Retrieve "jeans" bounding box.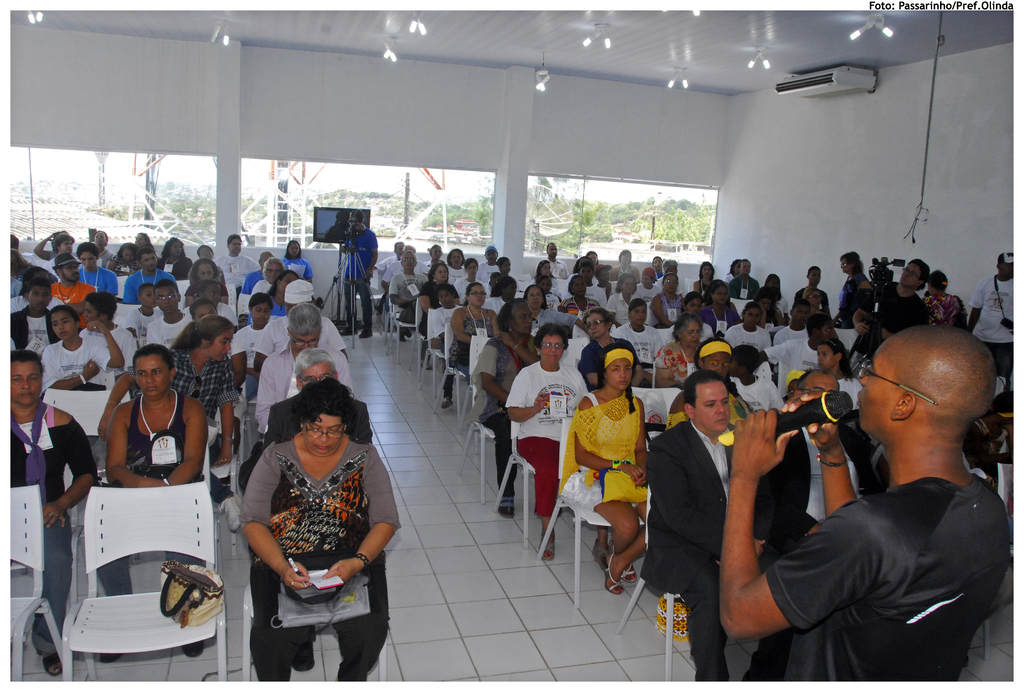
Bounding box: l=346, t=275, r=374, b=335.
